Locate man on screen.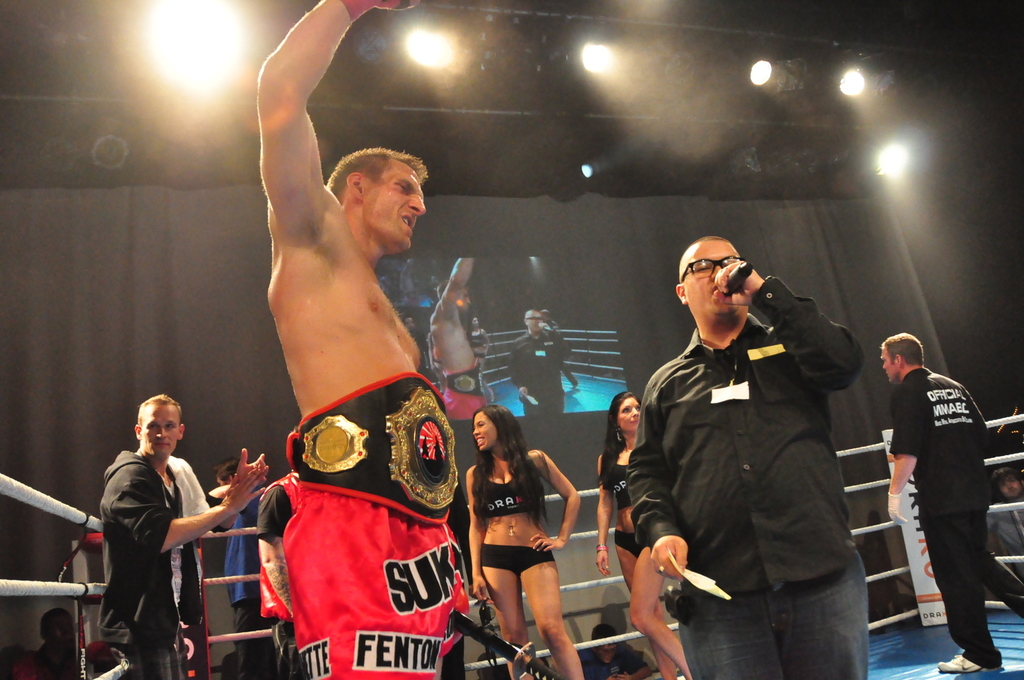
On screen at 985 469 1021 571.
